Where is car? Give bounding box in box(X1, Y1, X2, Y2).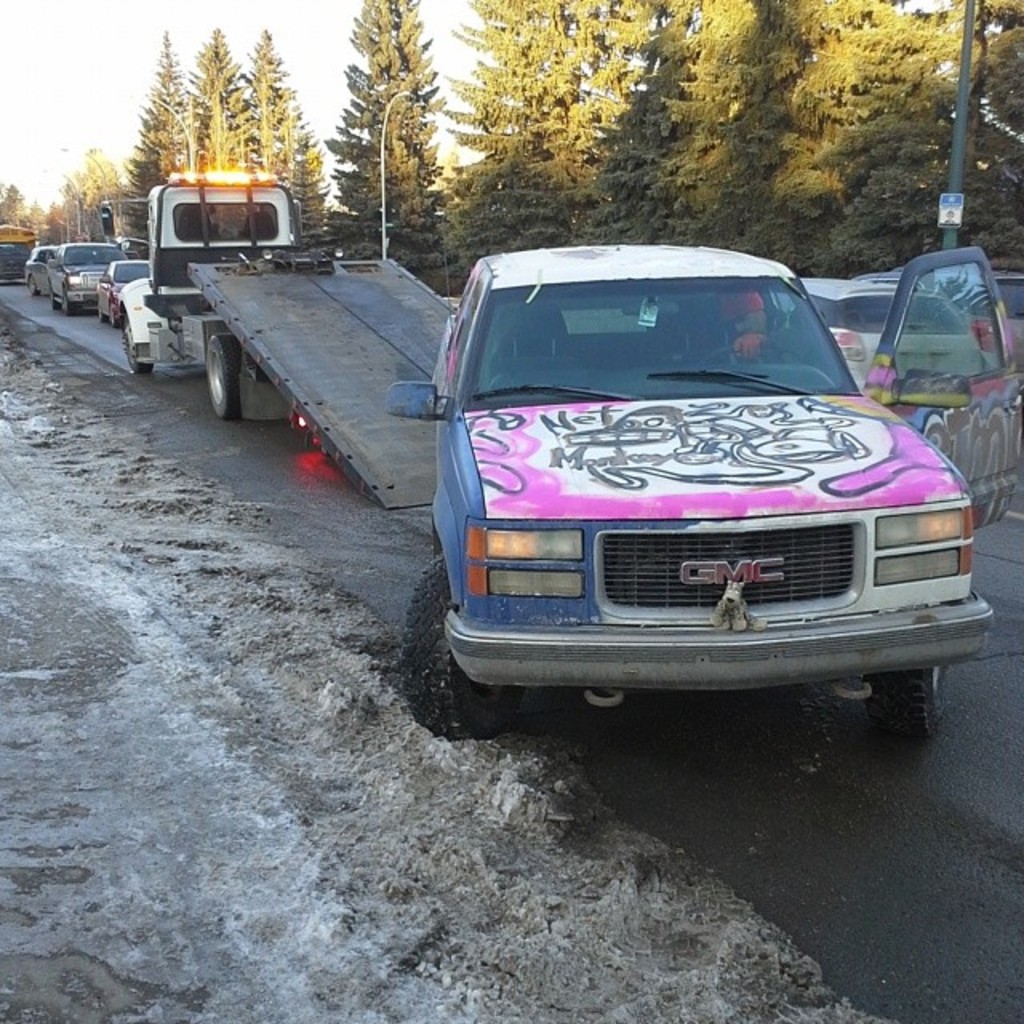
box(96, 259, 149, 328).
